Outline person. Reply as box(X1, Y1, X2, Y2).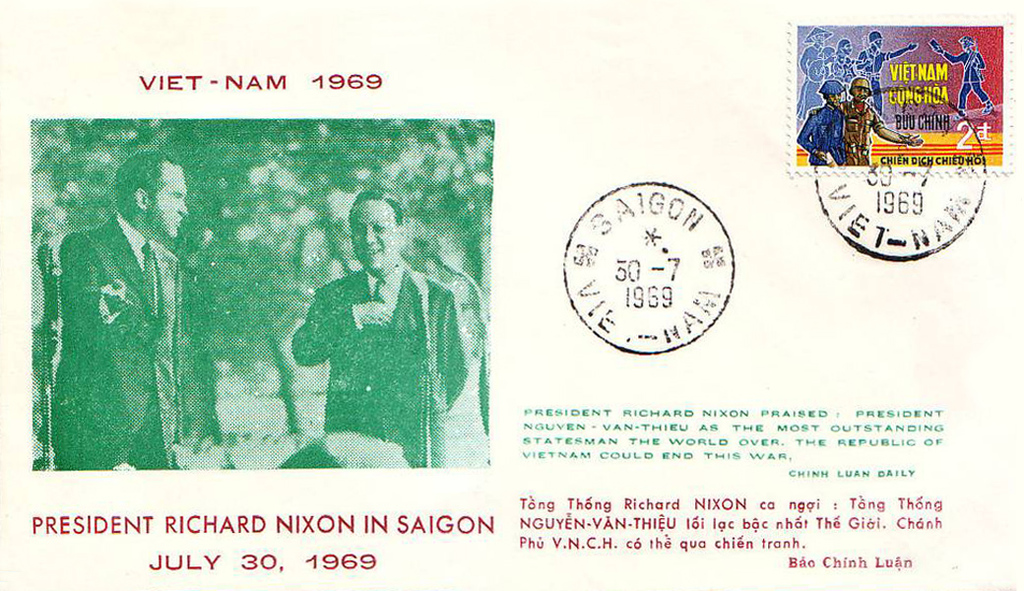
box(930, 34, 995, 114).
